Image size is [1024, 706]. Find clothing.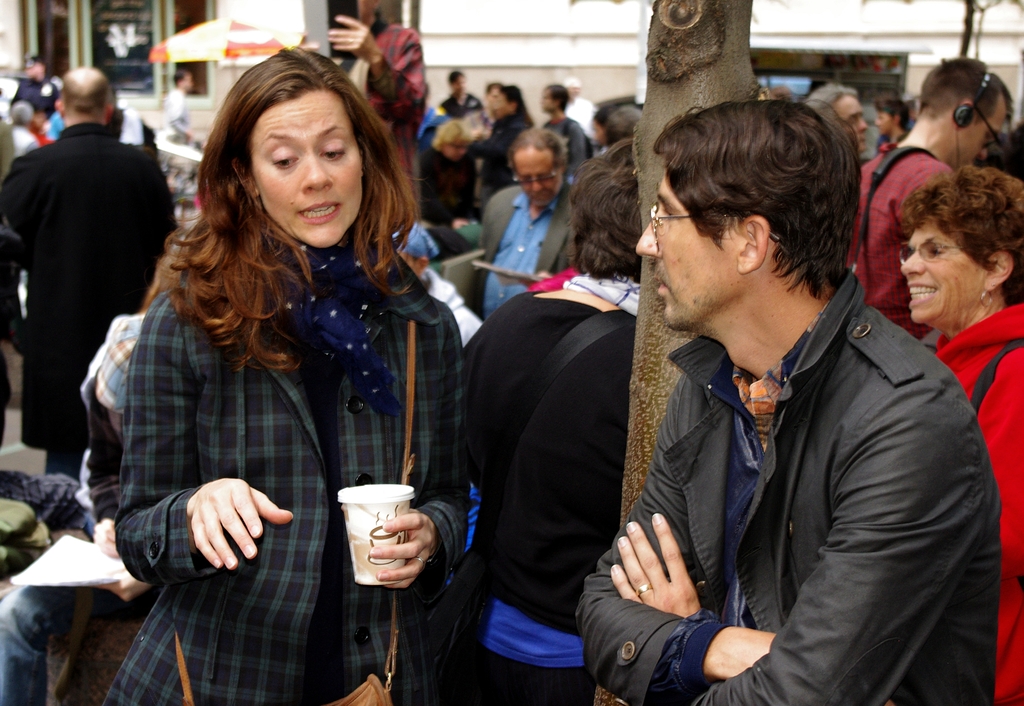
477,97,539,201.
